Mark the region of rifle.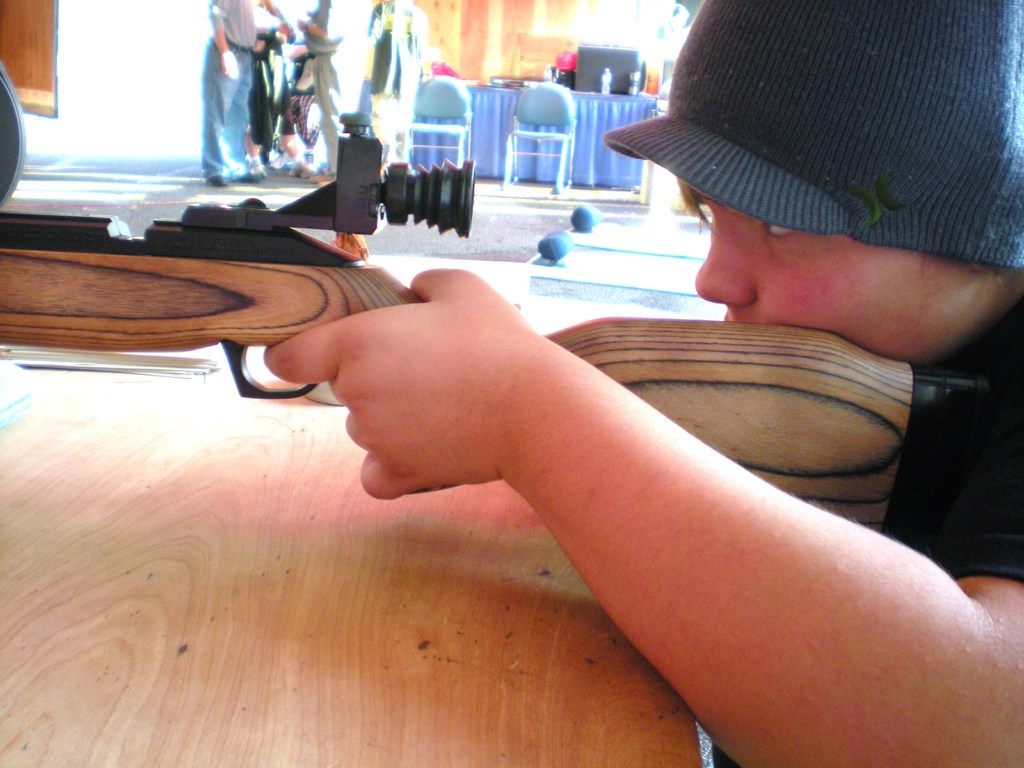
Region: [0, 116, 993, 532].
